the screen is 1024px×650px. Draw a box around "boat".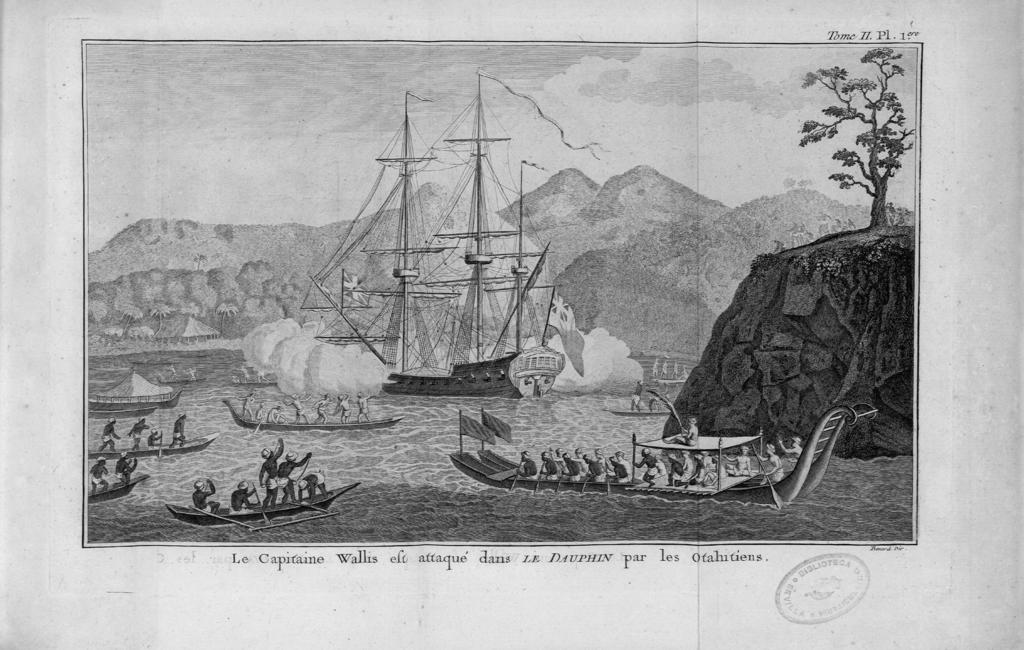
220,401,397,432.
